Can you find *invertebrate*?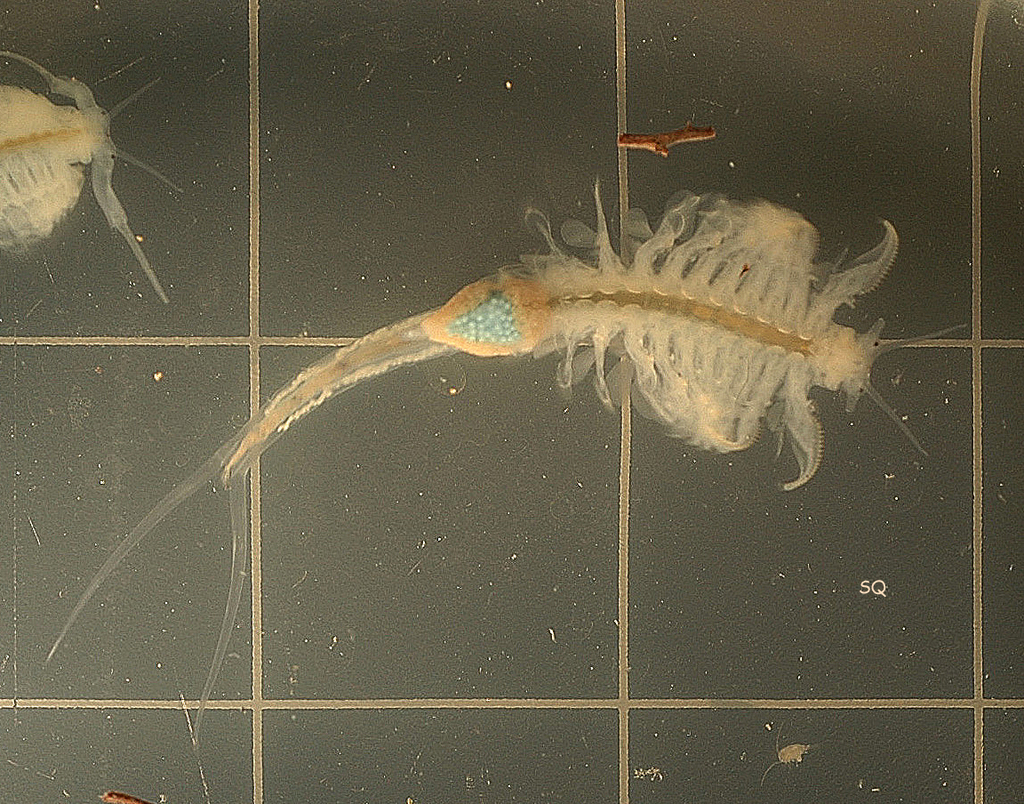
Yes, bounding box: box(0, 50, 172, 302).
